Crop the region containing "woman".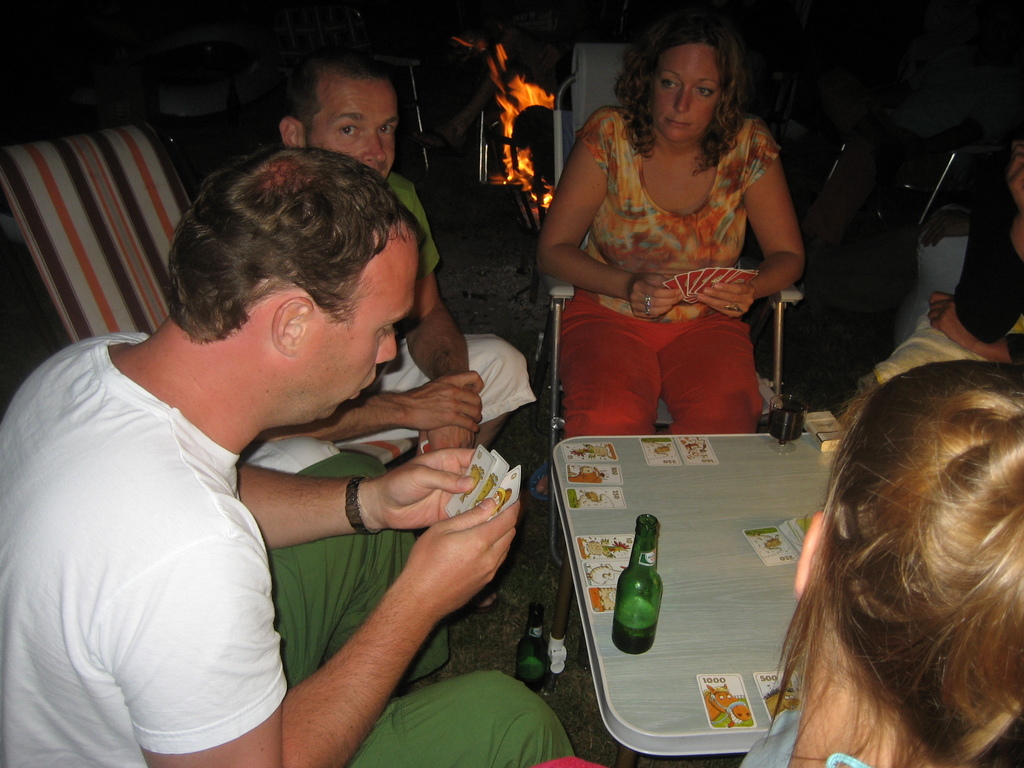
Crop region: bbox(530, 356, 1023, 767).
